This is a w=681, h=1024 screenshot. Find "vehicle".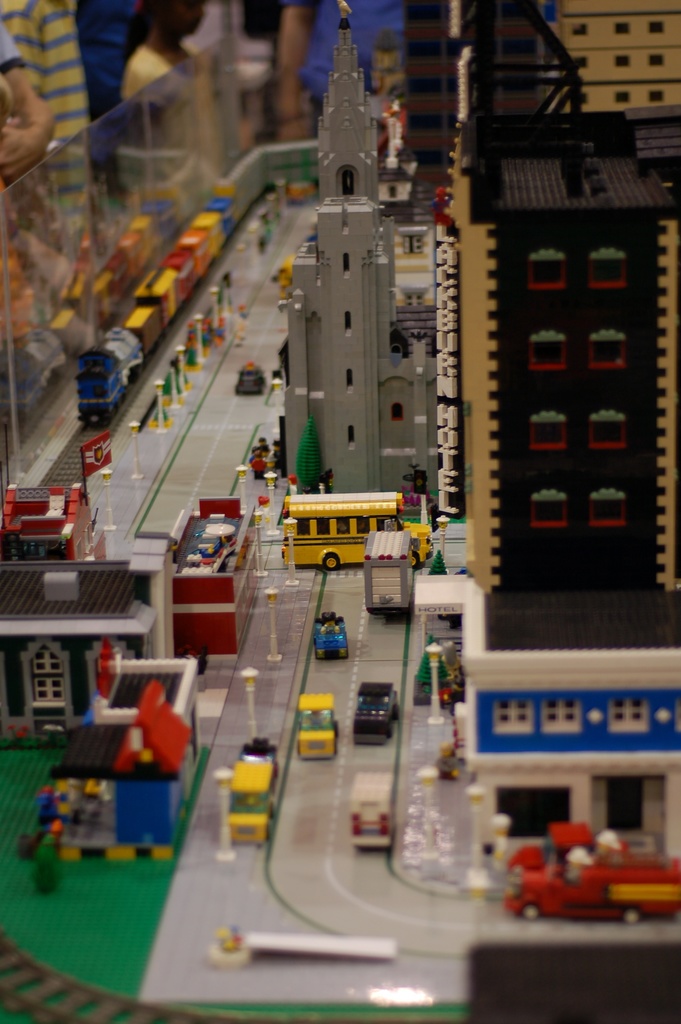
Bounding box: 226, 368, 268, 399.
